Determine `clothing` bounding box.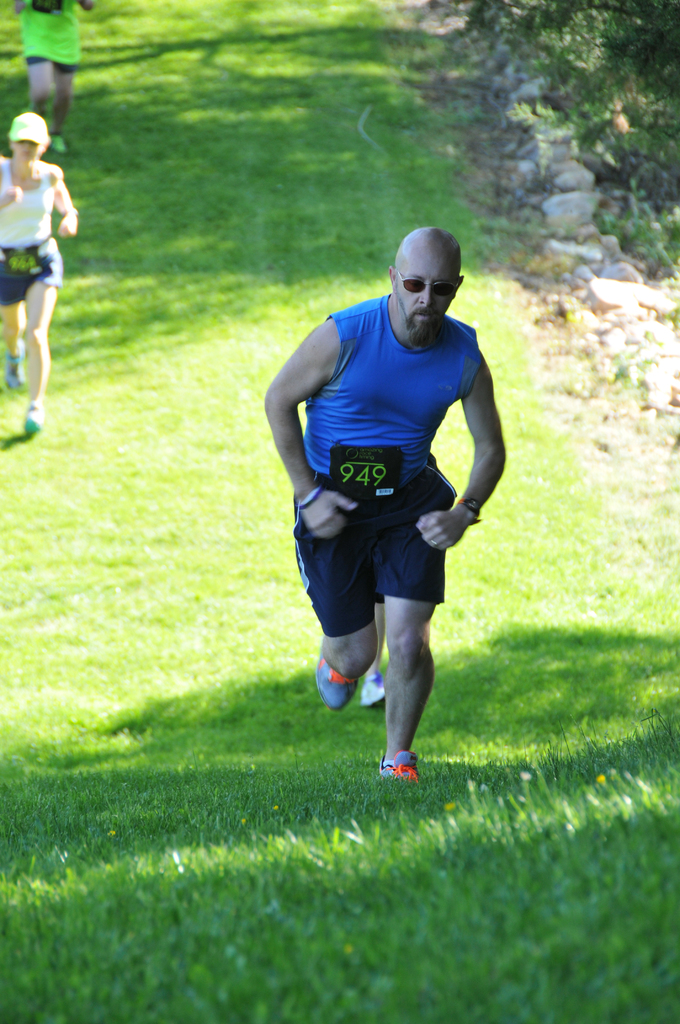
Determined: bbox(288, 268, 489, 633).
